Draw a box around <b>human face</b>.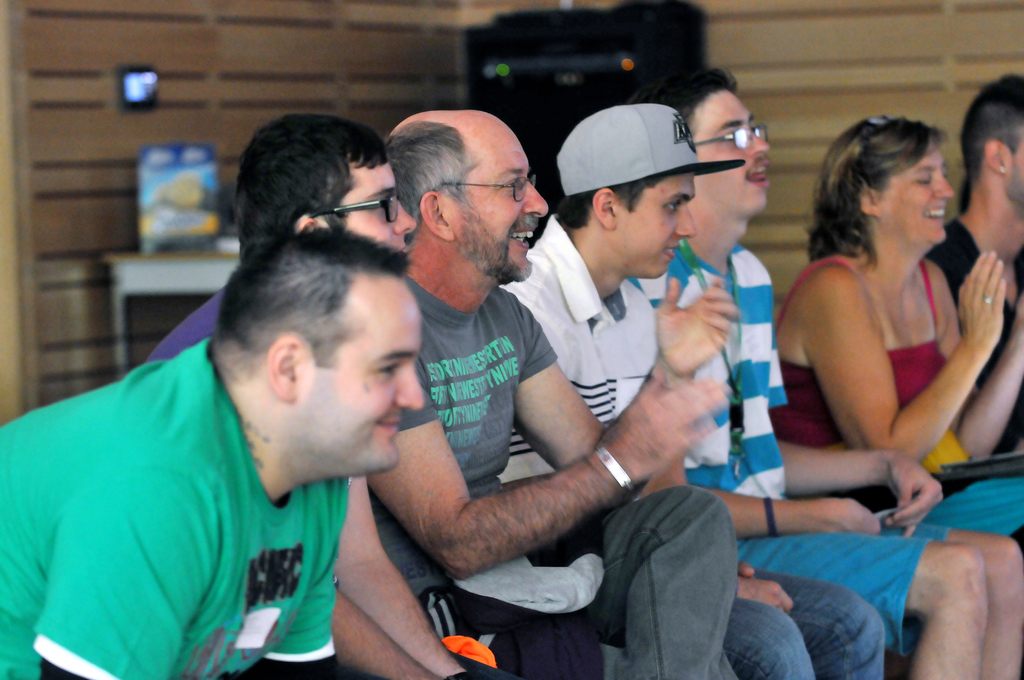
x1=299, y1=271, x2=420, y2=471.
